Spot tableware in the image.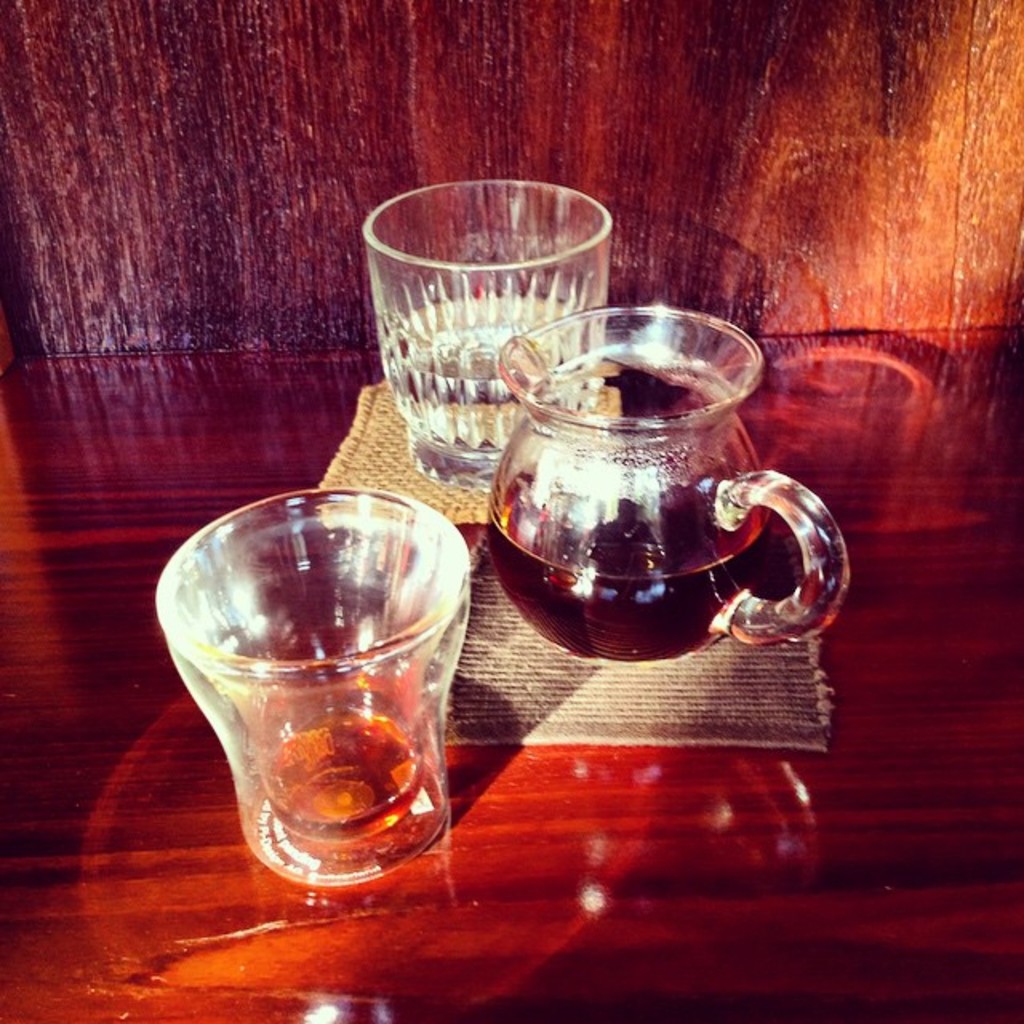
tableware found at rect(494, 302, 853, 664).
